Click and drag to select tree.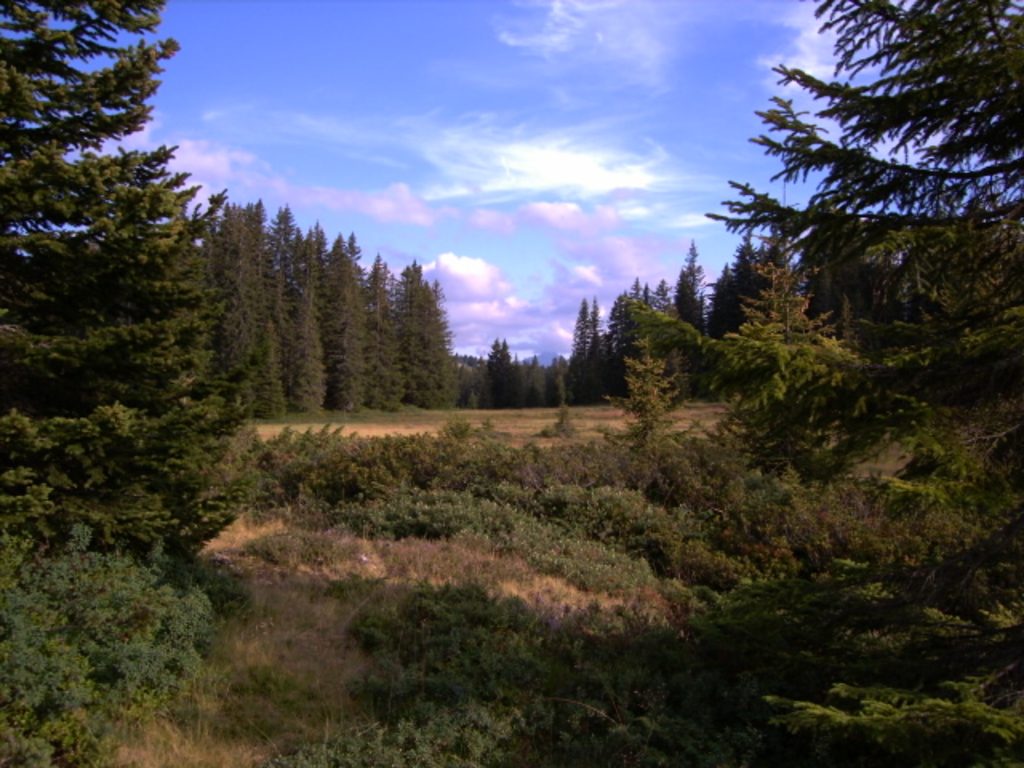
Selection: locate(0, 0, 1022, 573).
